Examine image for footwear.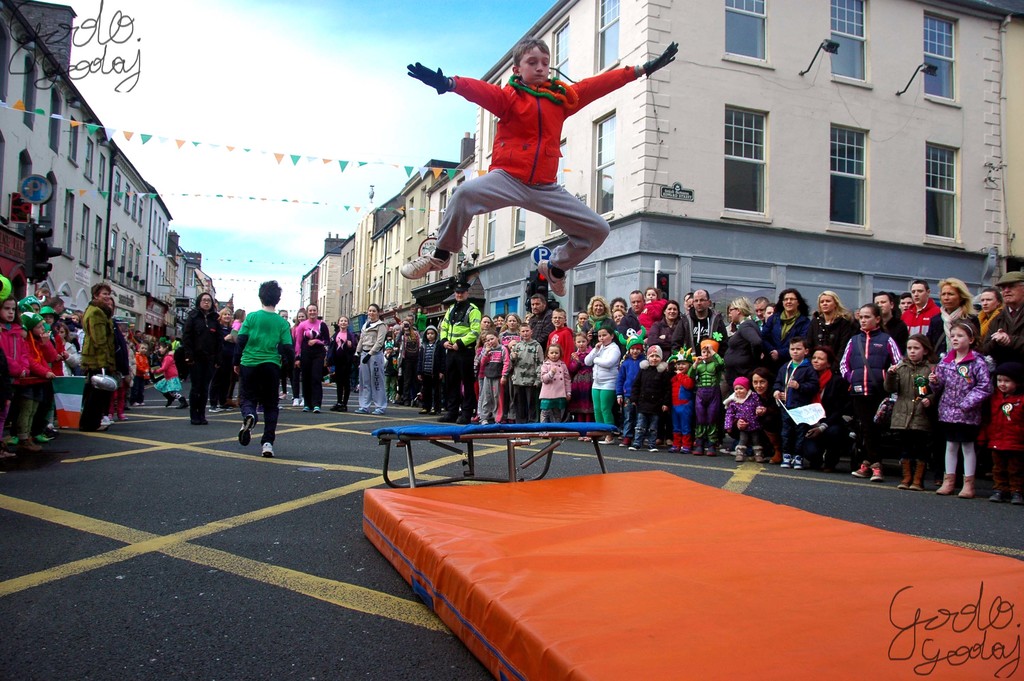
Examination result: region(602, 437, 619, 445).
